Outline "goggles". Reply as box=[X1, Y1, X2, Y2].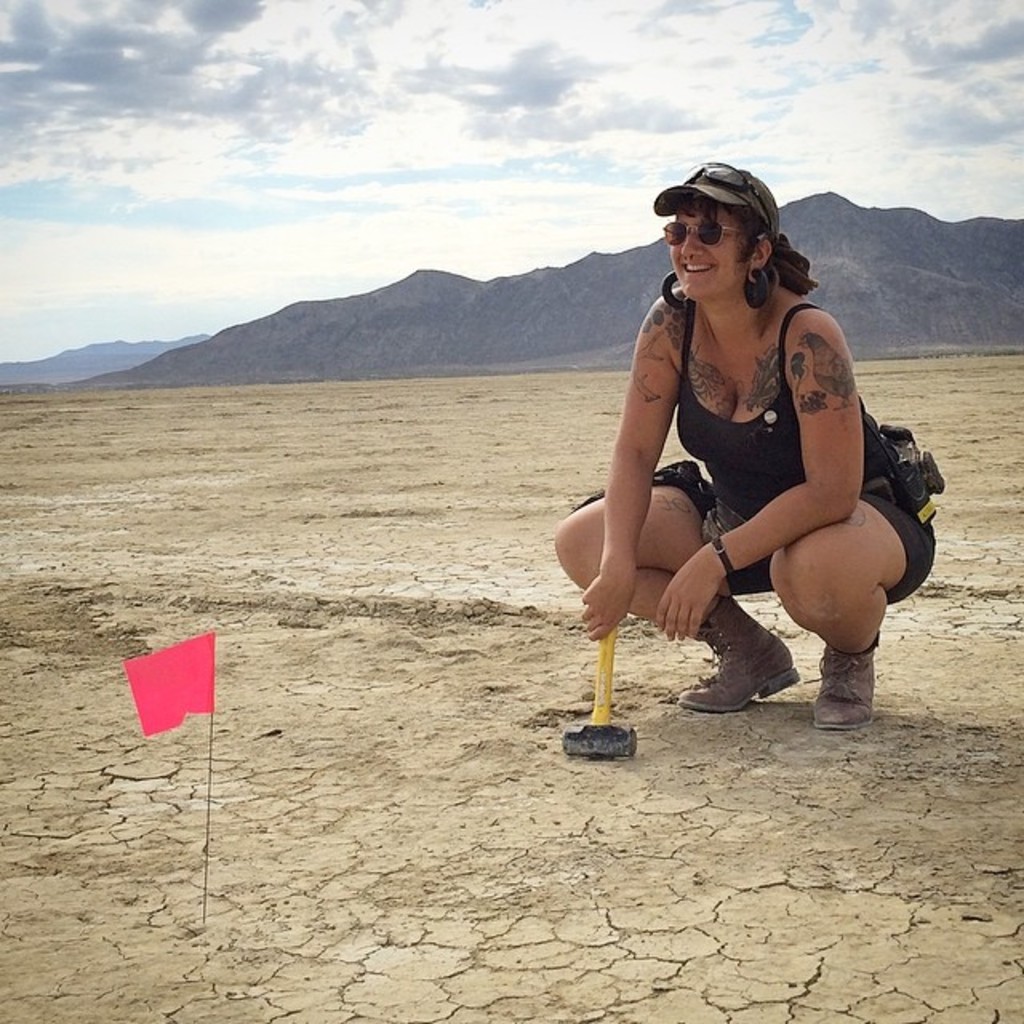
box=[659, 218, 746, 251].
